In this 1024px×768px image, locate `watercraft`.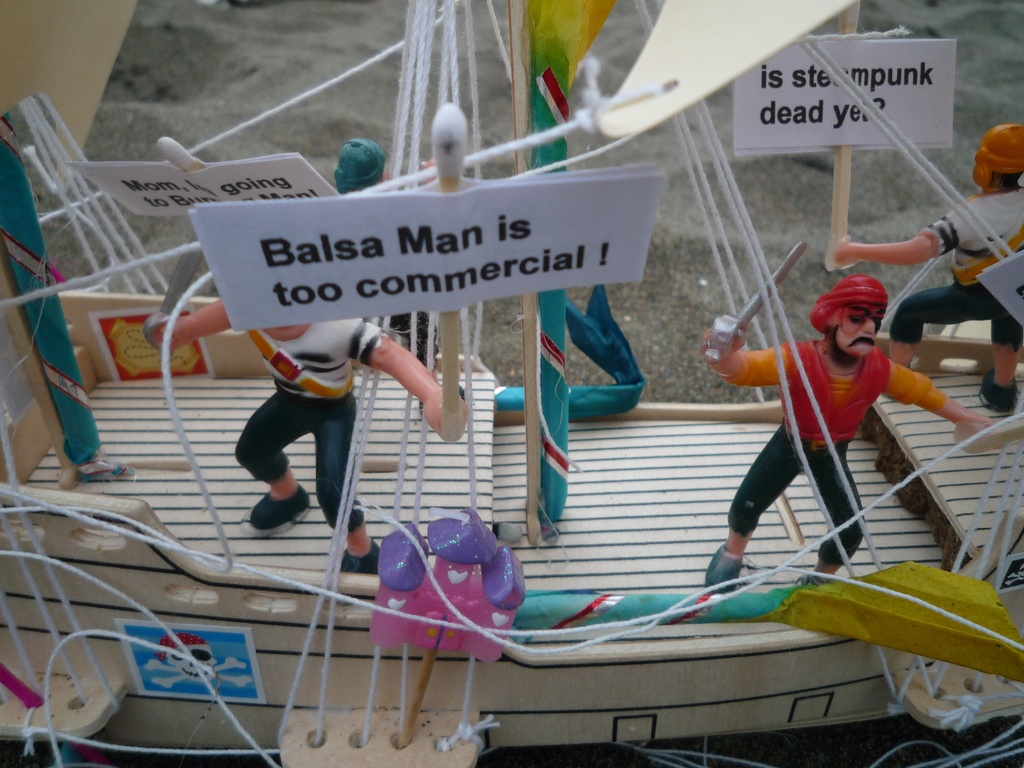
Bounding box: bbox(0, 0, 1023, 767).
